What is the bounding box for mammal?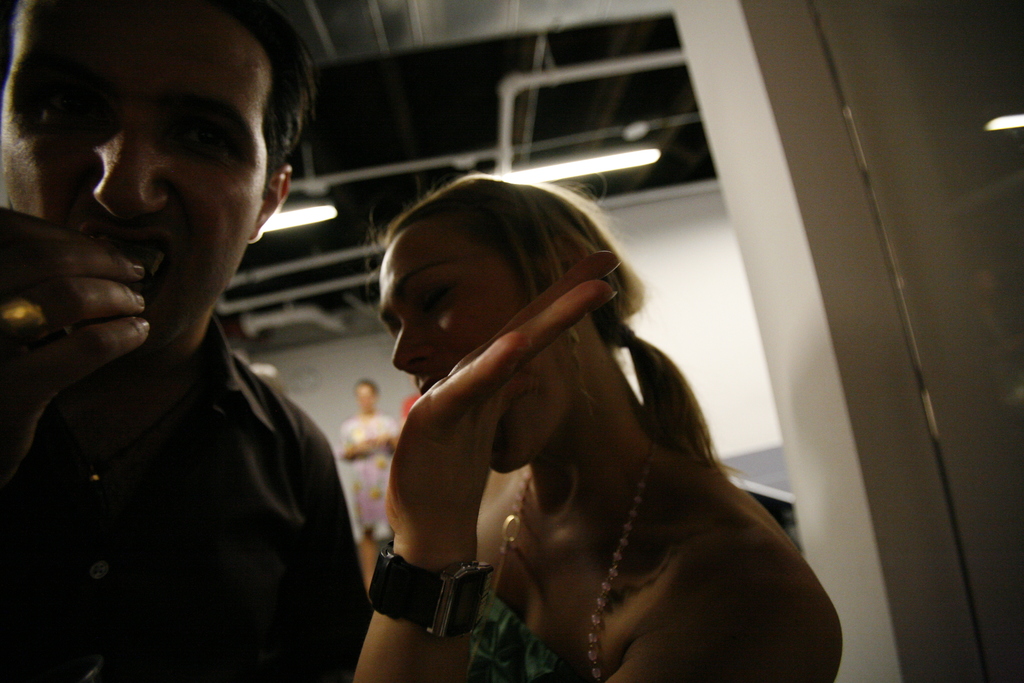
left=340, top=379, right=399, bottom=582.
